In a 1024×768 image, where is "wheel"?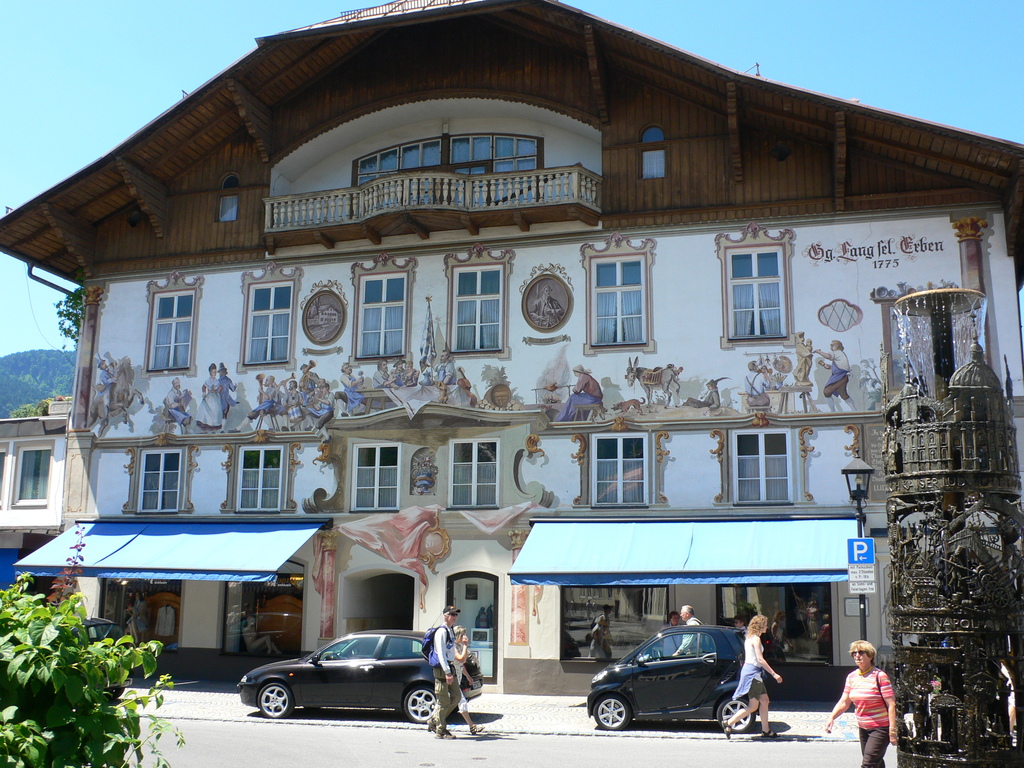
<bbox>253, 680, 292, 716</bbox>.
